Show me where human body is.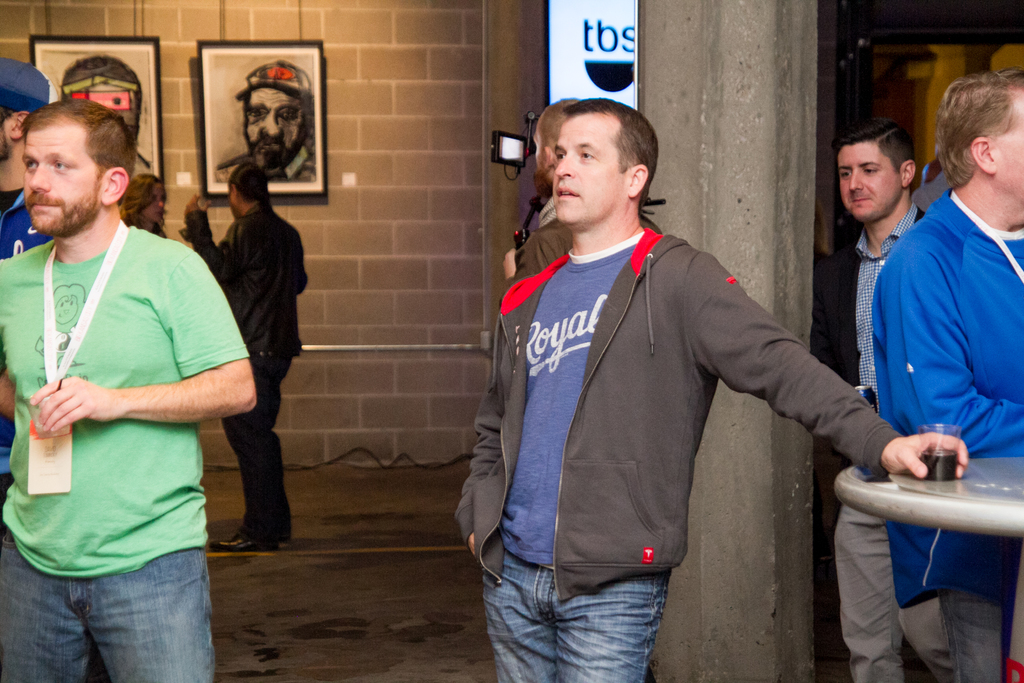
human body is at (left=836, top=115, right=908, bottom=677).
